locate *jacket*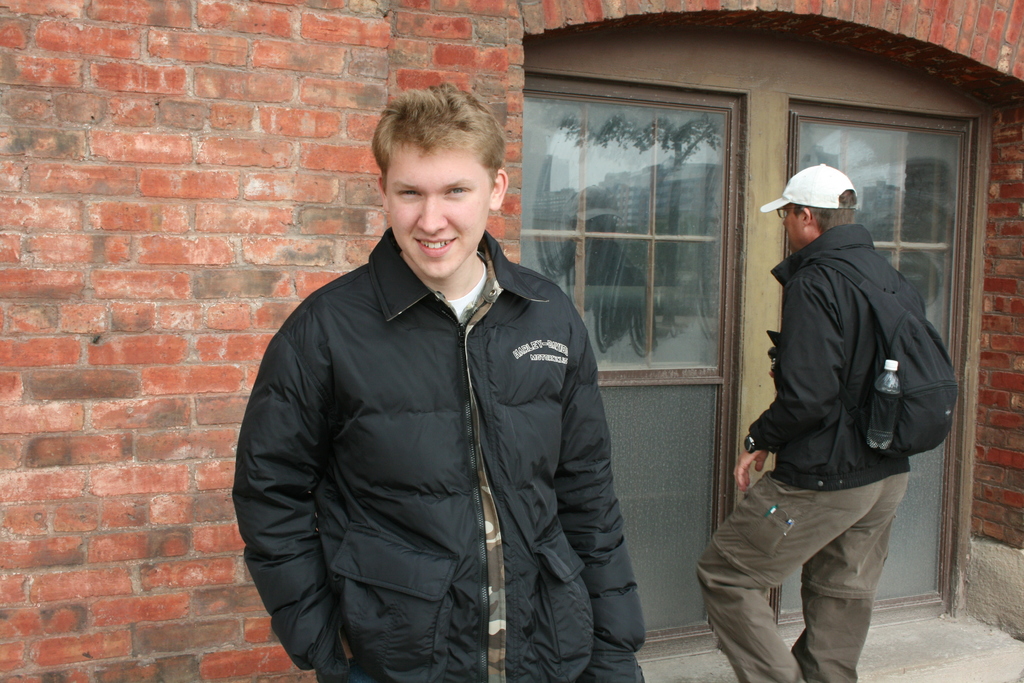
227,227,644,682
